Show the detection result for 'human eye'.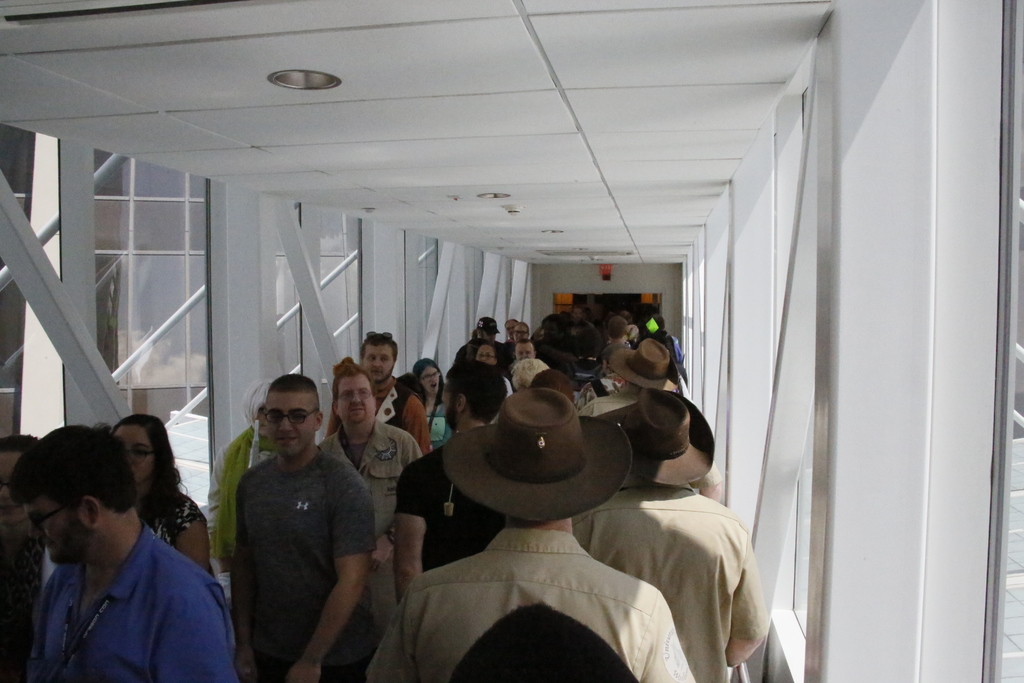
[136,443,147,459].
